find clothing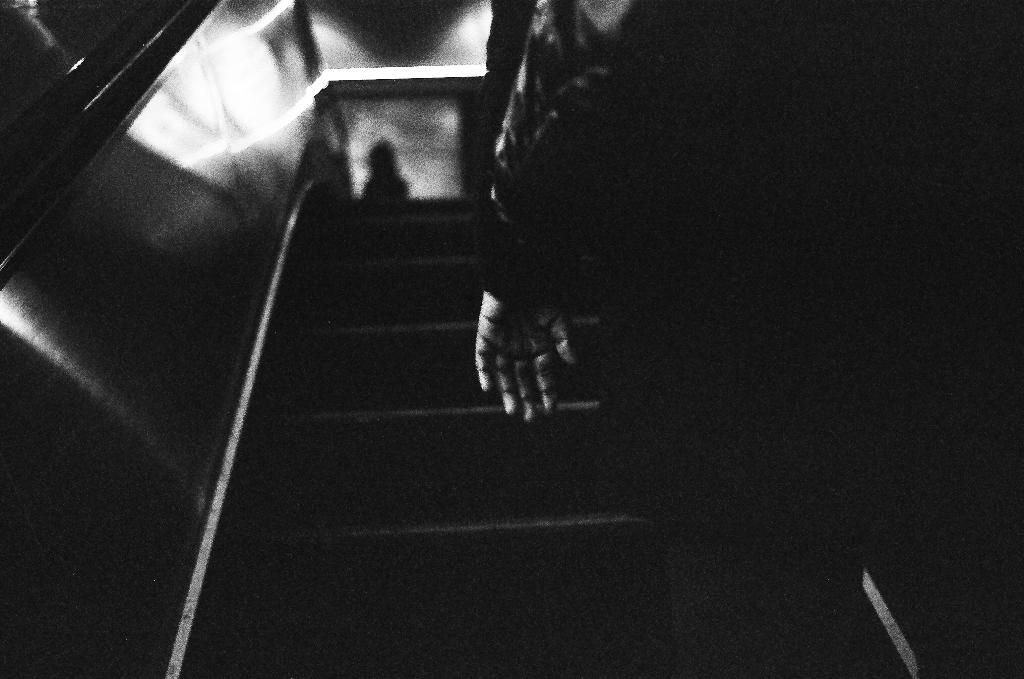
l=481, t=1, r=1019, b=674
